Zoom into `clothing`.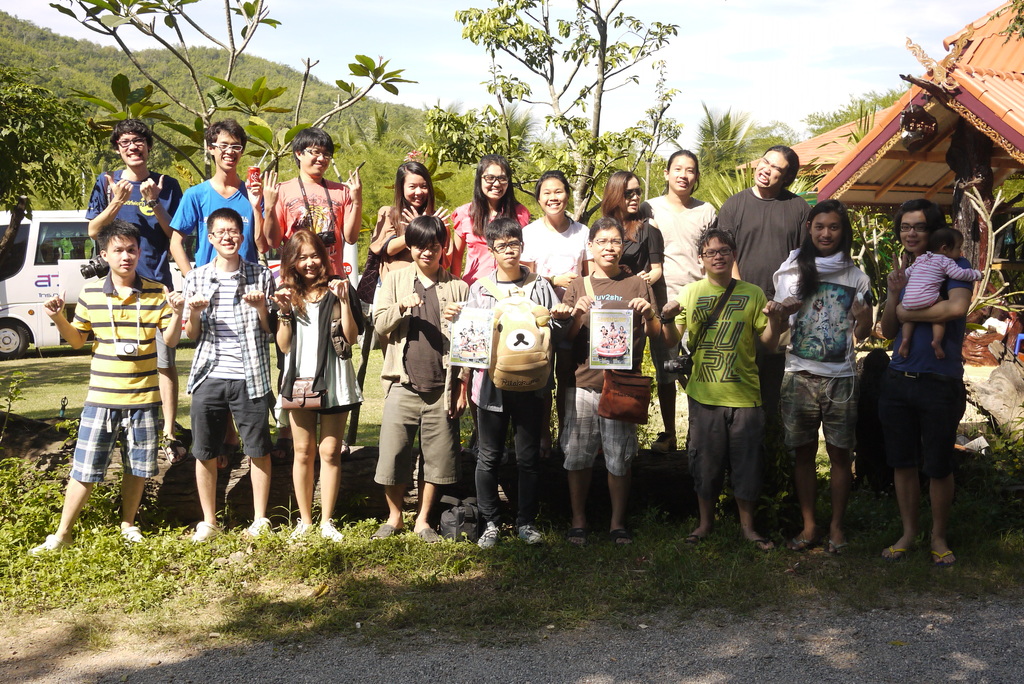
Zoom target: l=371, t=259, r=474, b=503.
